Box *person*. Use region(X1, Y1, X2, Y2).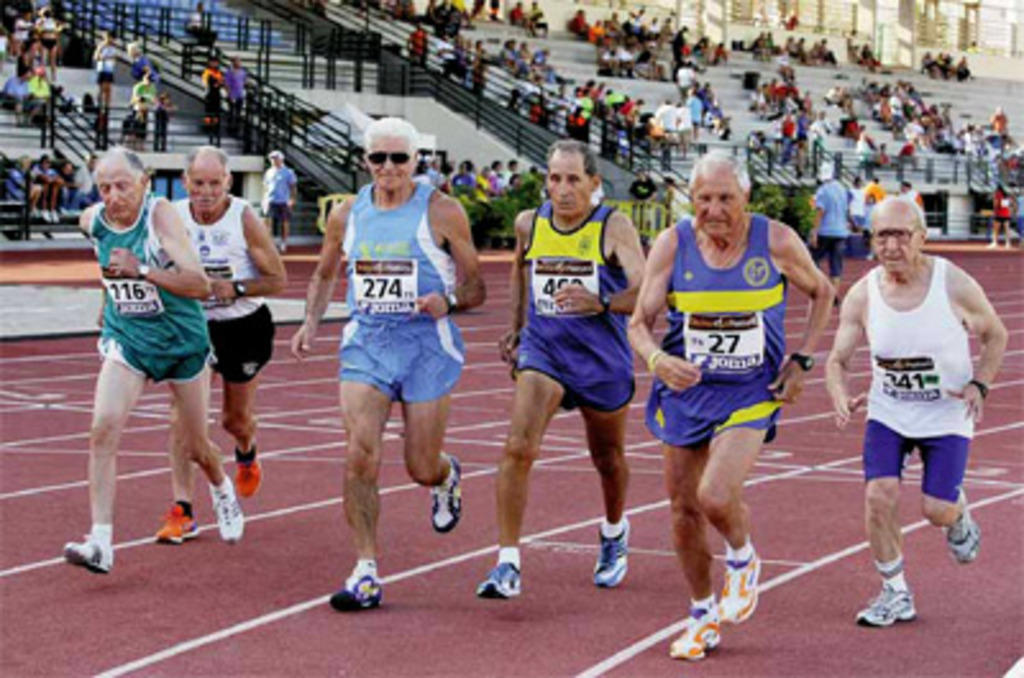
region(256, 146, 294, 256).
